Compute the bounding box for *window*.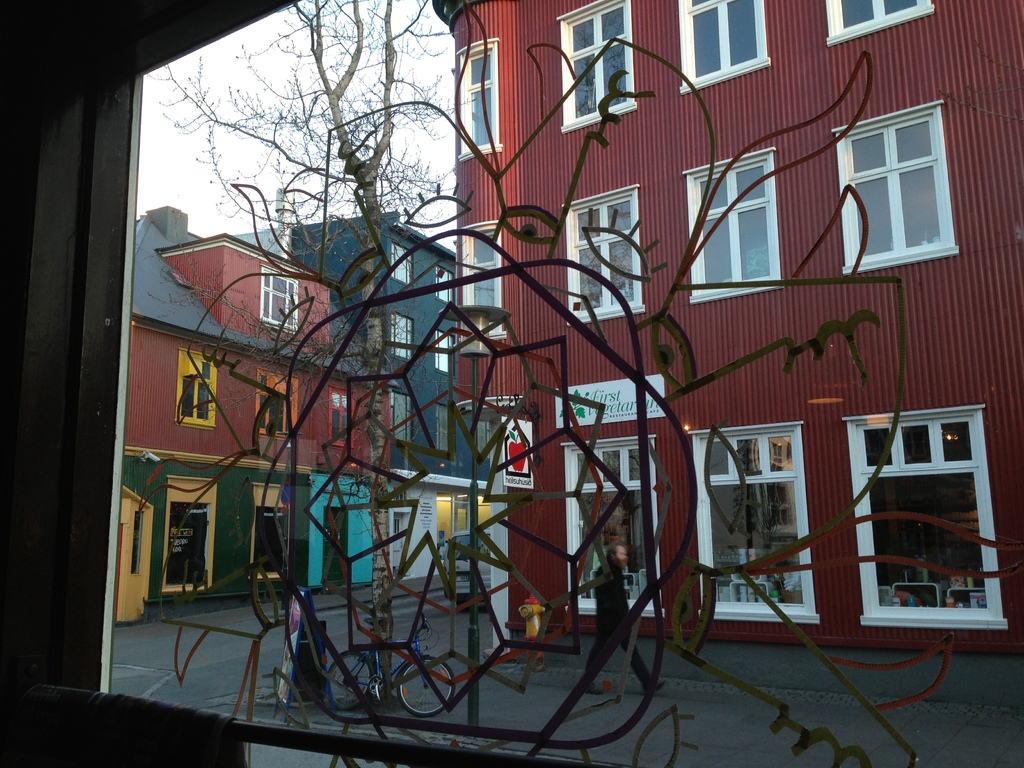
box(828, 0, 927, 42).
